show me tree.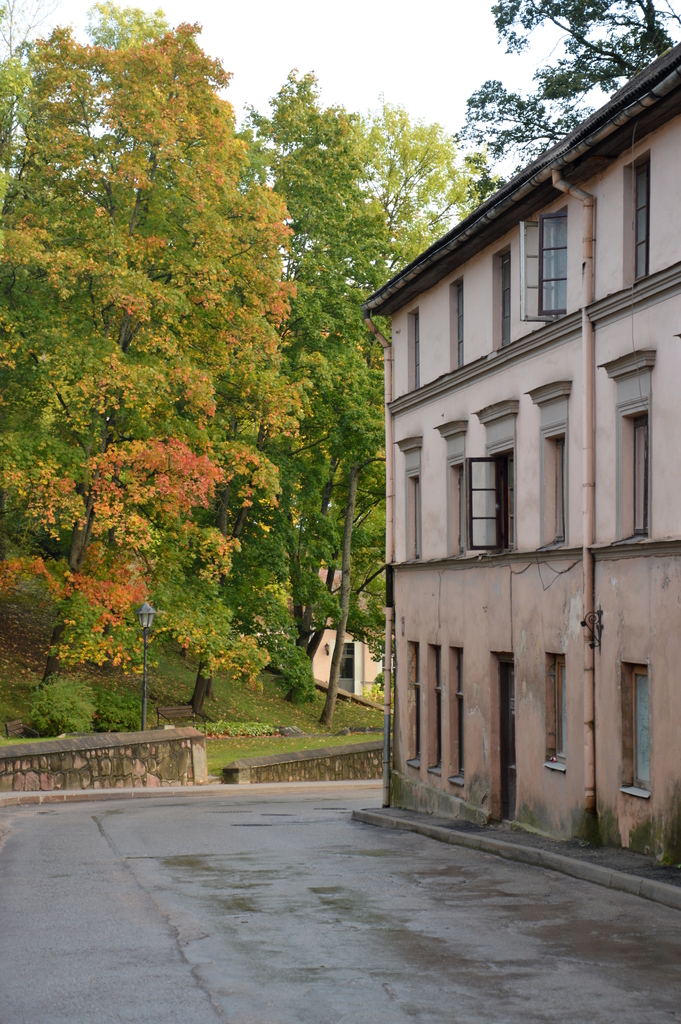
tree is here: <bbox>451, 0, 680, 164</bbox>.
